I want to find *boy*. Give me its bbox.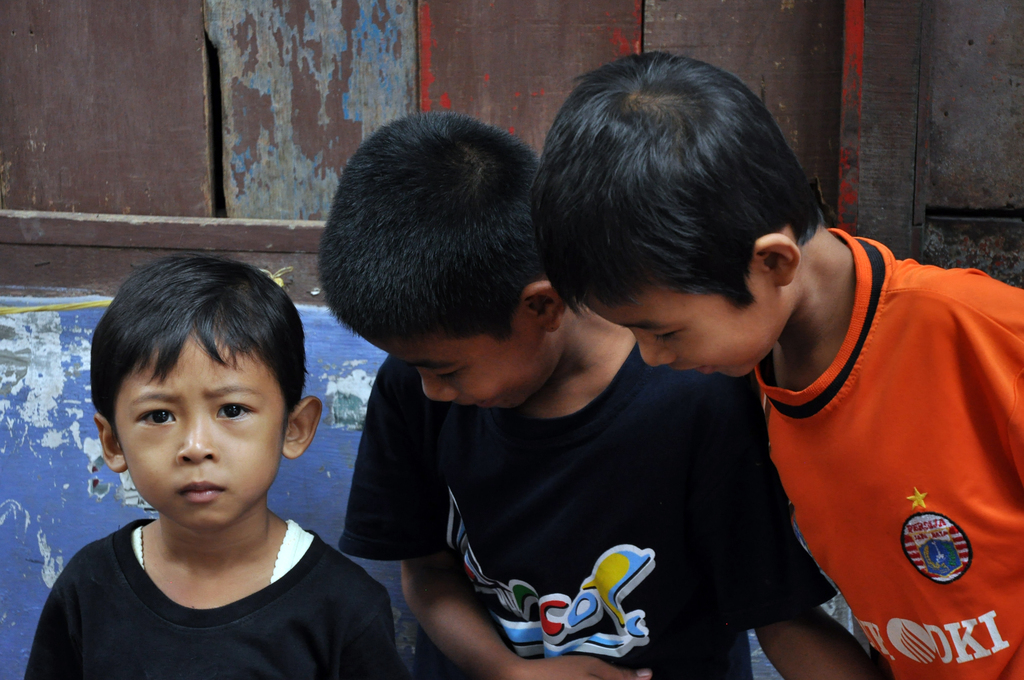
{"left": 329, "top": 109, "right": 883, "bottom": 679}.
